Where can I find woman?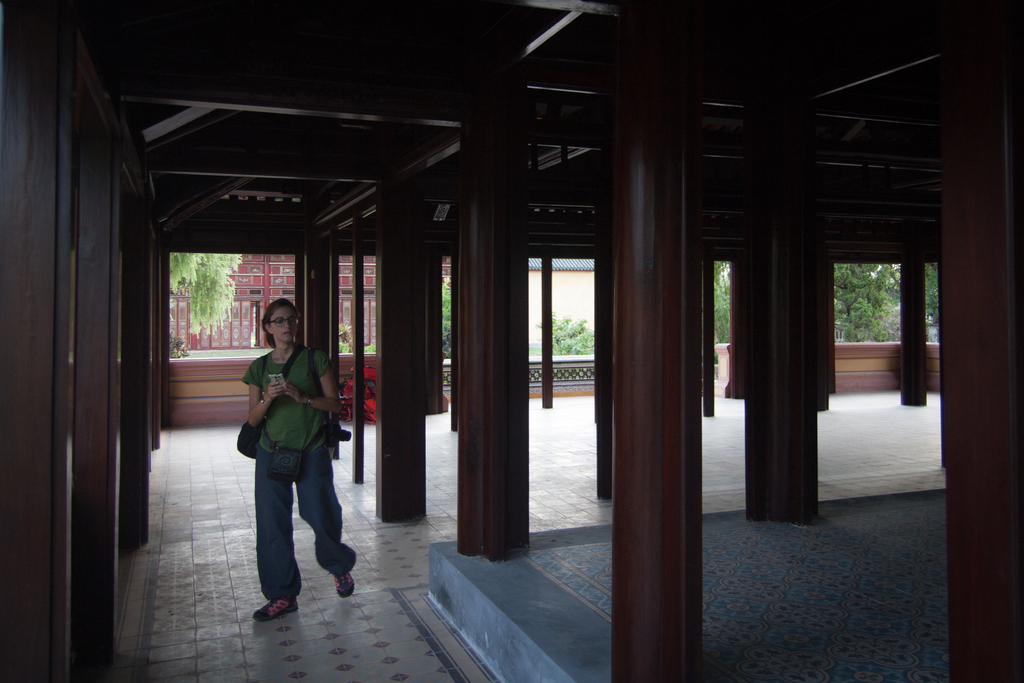
You can find it at 228,290,355,627.
